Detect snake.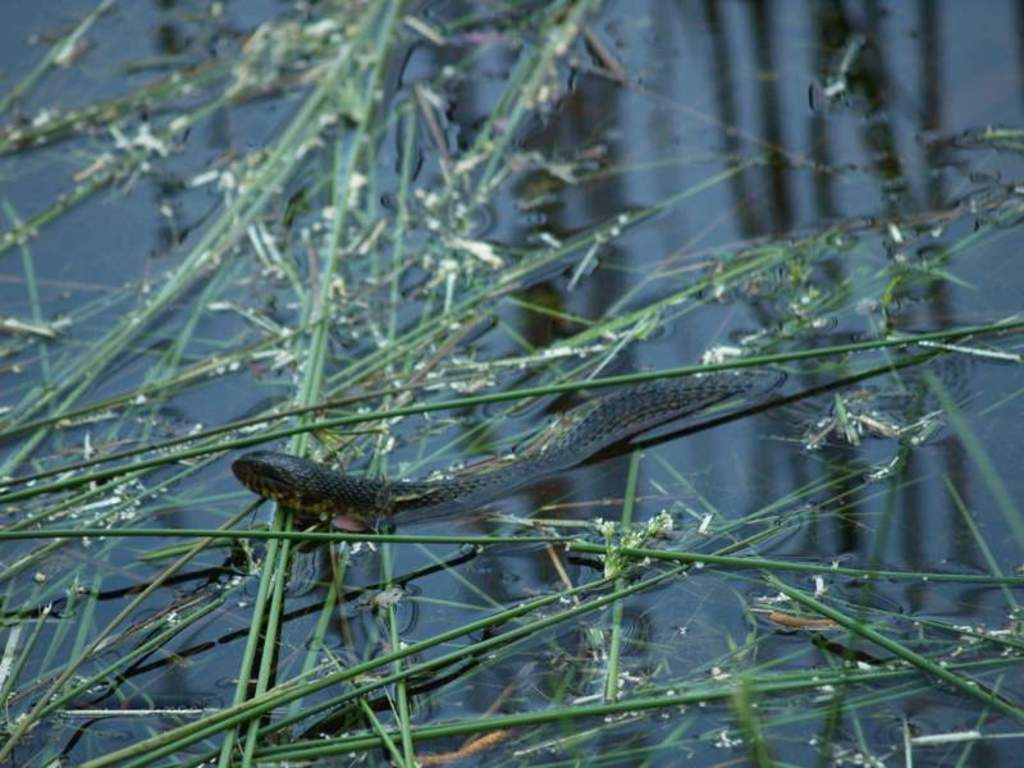
Detected at locate(224, 376, 765, 534).
